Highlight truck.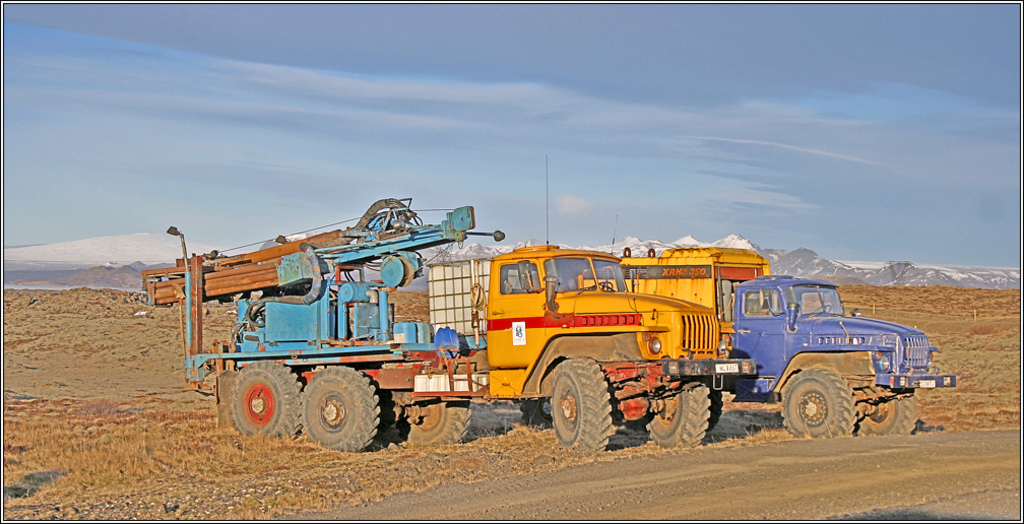
Highlighted region: l=712, t=272, r=961, b=449.
